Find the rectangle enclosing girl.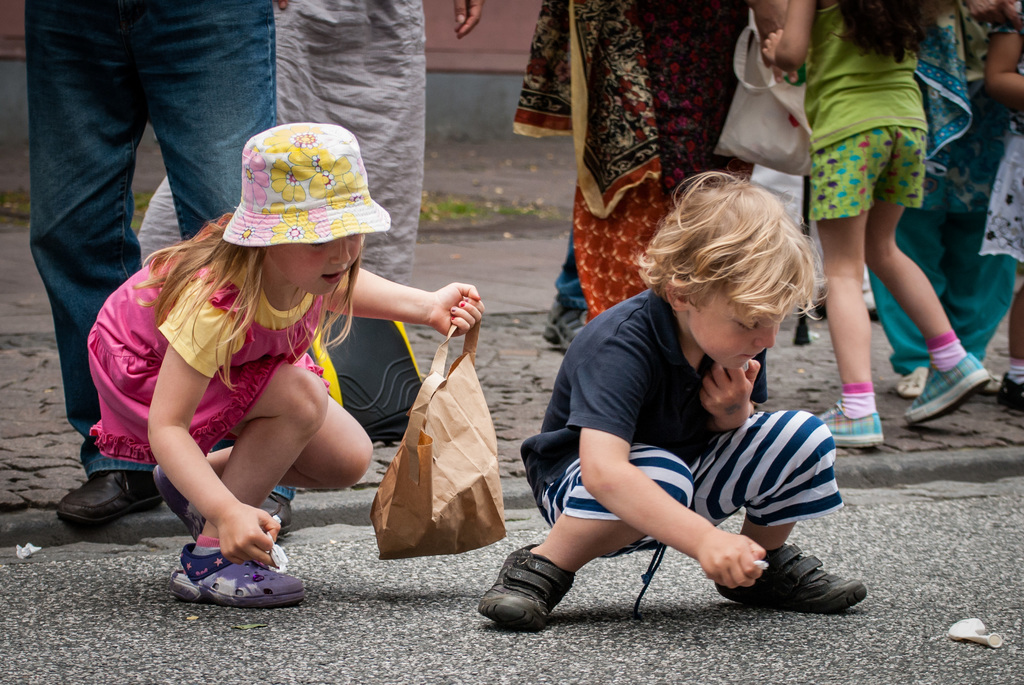
(x1=90, y1=120, x2=485, y2=600).
